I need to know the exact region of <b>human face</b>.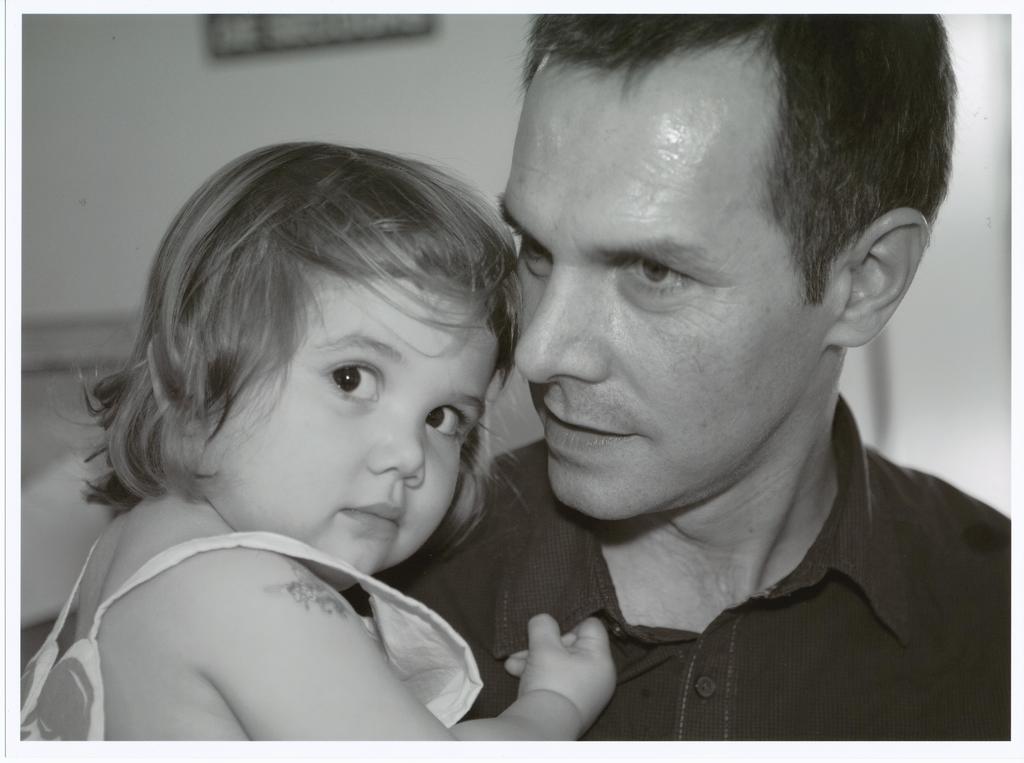
Region: left=198, top=285, right=504, bottom=584.
